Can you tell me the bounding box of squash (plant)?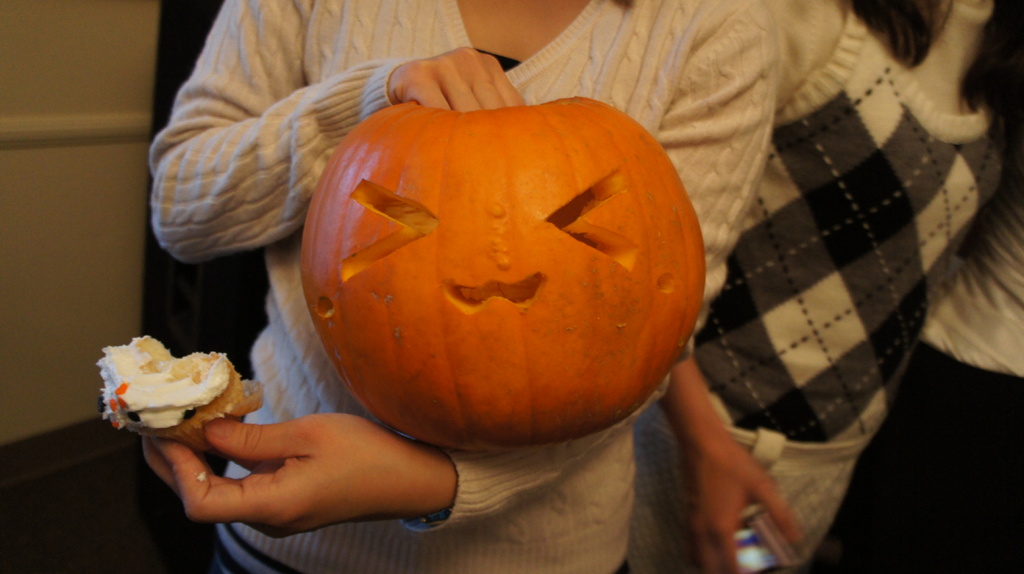
pyautogui.locateOnScreen(305, 95, 659, 427).
